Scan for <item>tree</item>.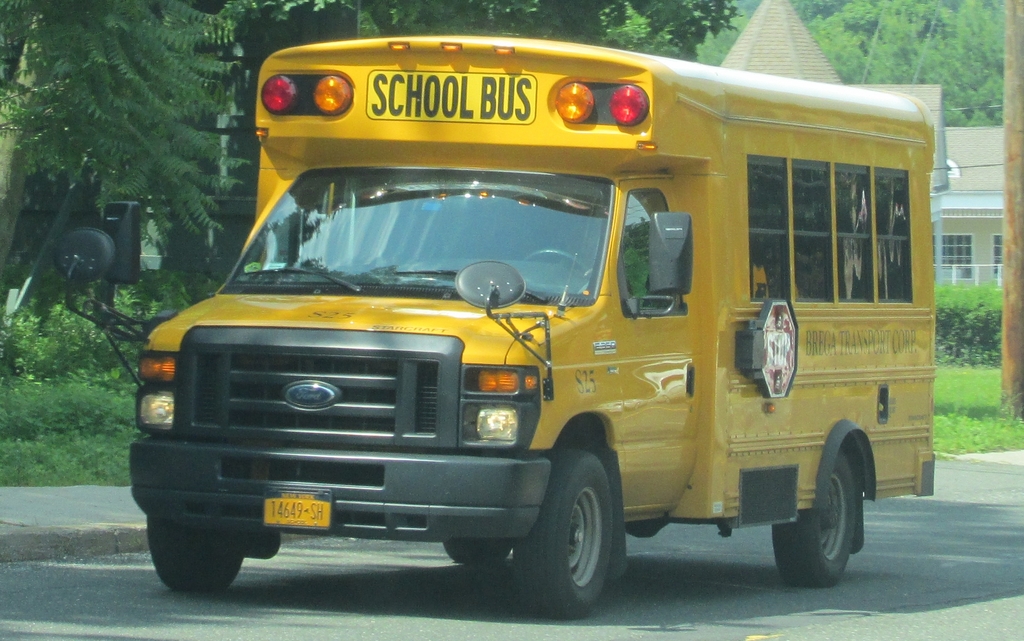
Scan result: 0/0/246/361.
